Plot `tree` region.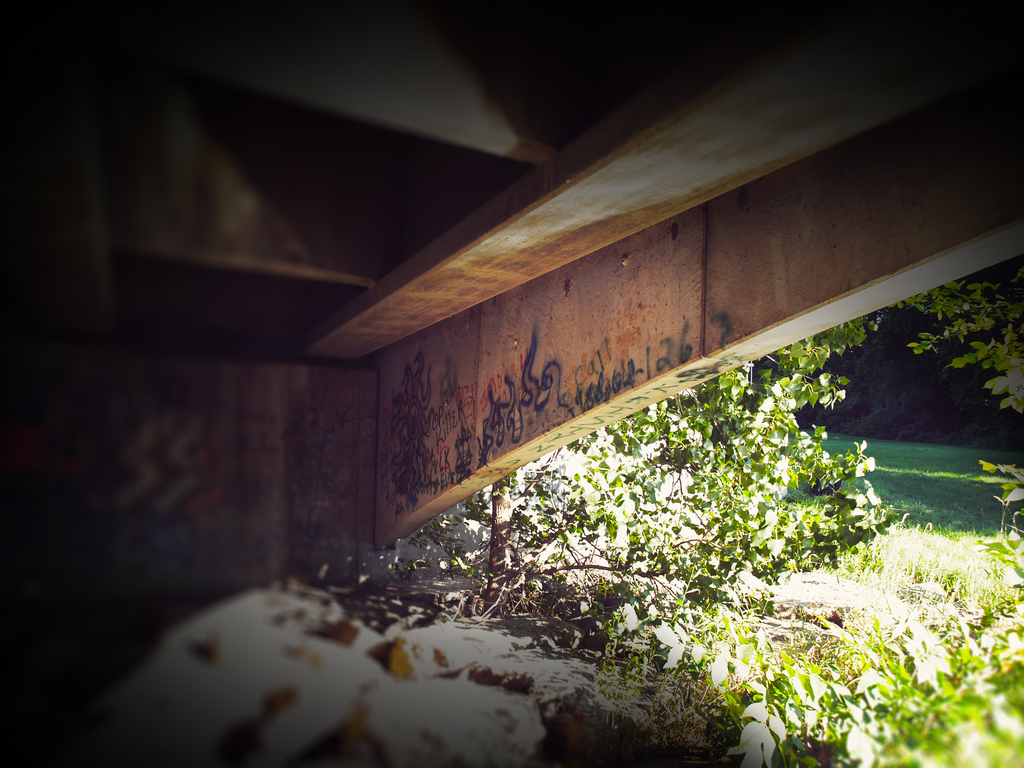
Plotted at (x1=390, y1=216, x2=1023, y2=767).
